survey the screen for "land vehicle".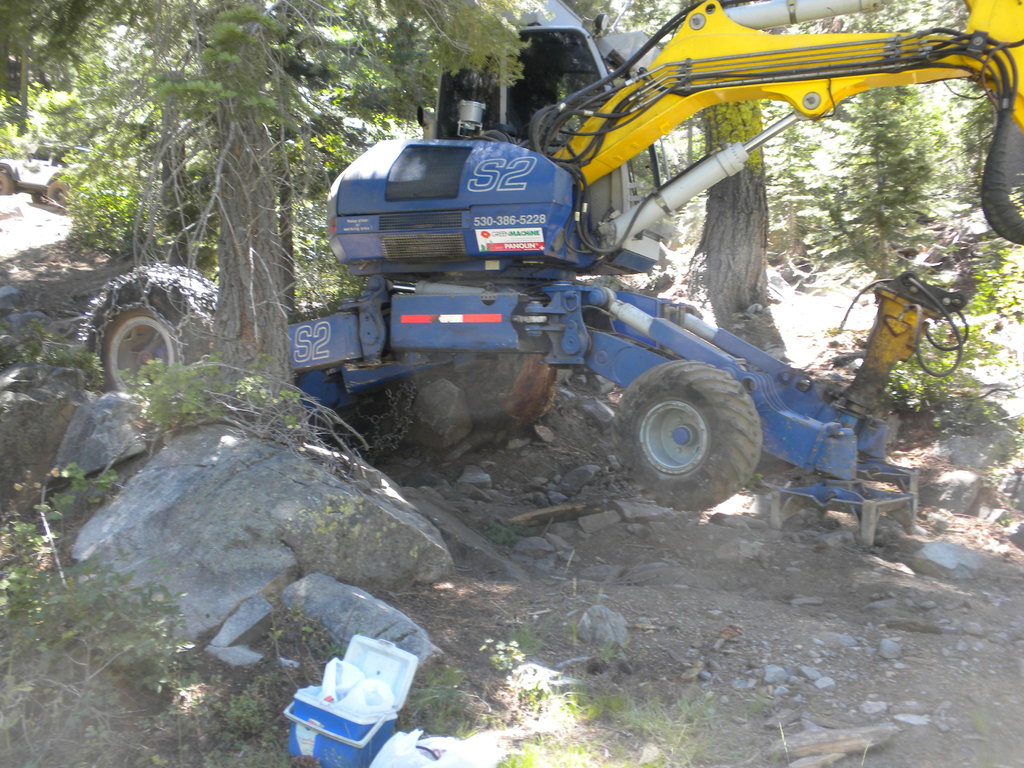
Survey found: BBox(73, 0, 1023, 510).
